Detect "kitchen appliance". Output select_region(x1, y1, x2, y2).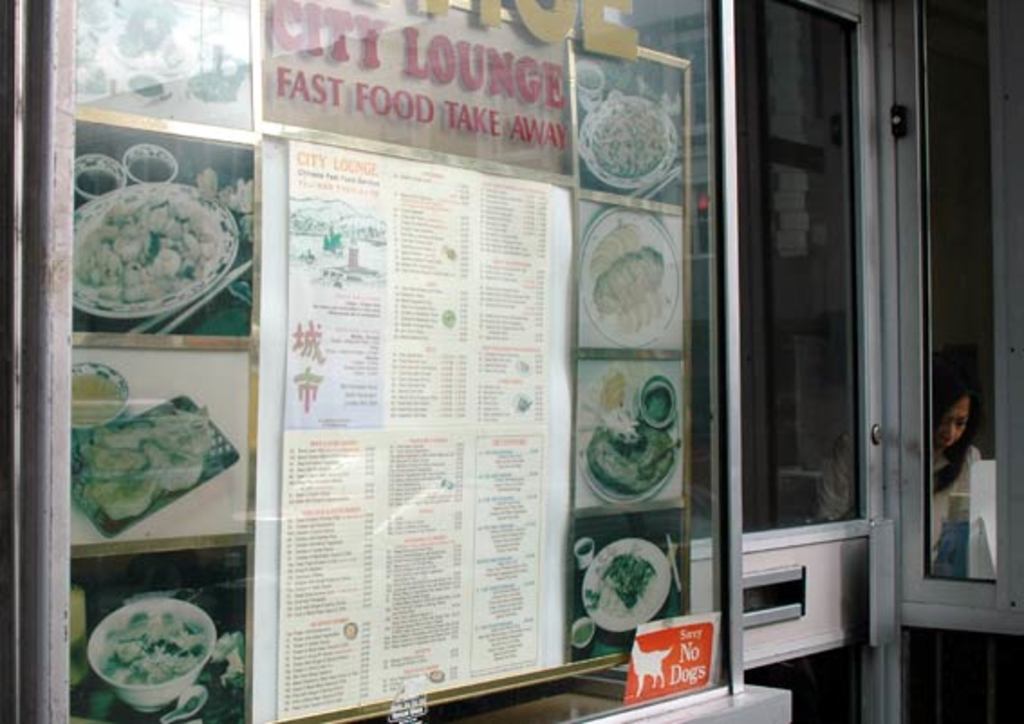
select_region(90, 607, 217, 704).
